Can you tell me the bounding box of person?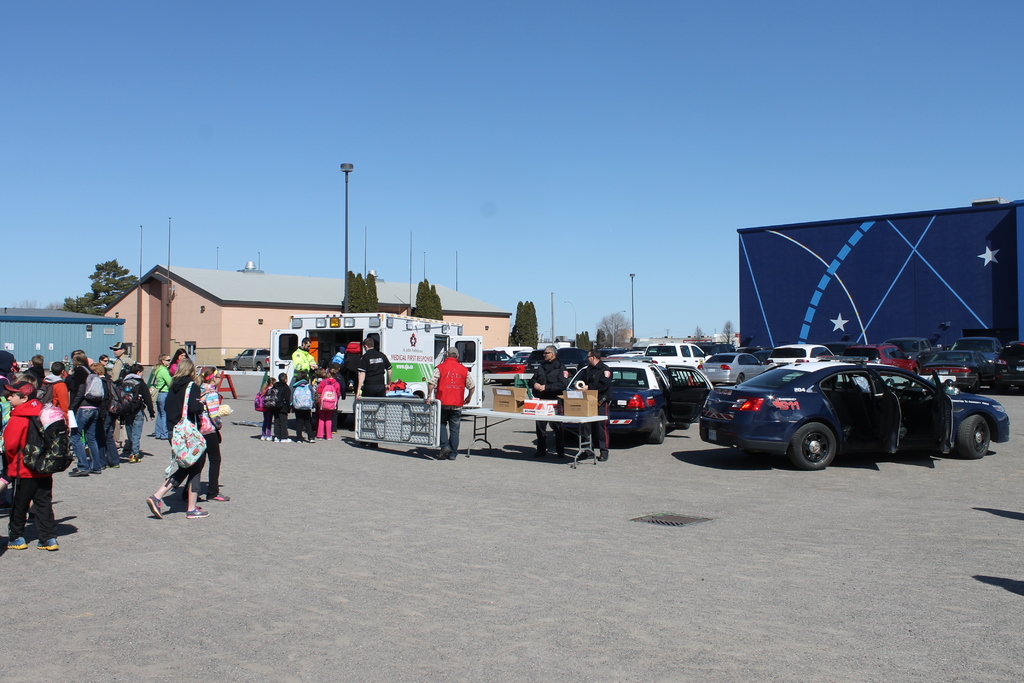
357, 333, 391, 408.
